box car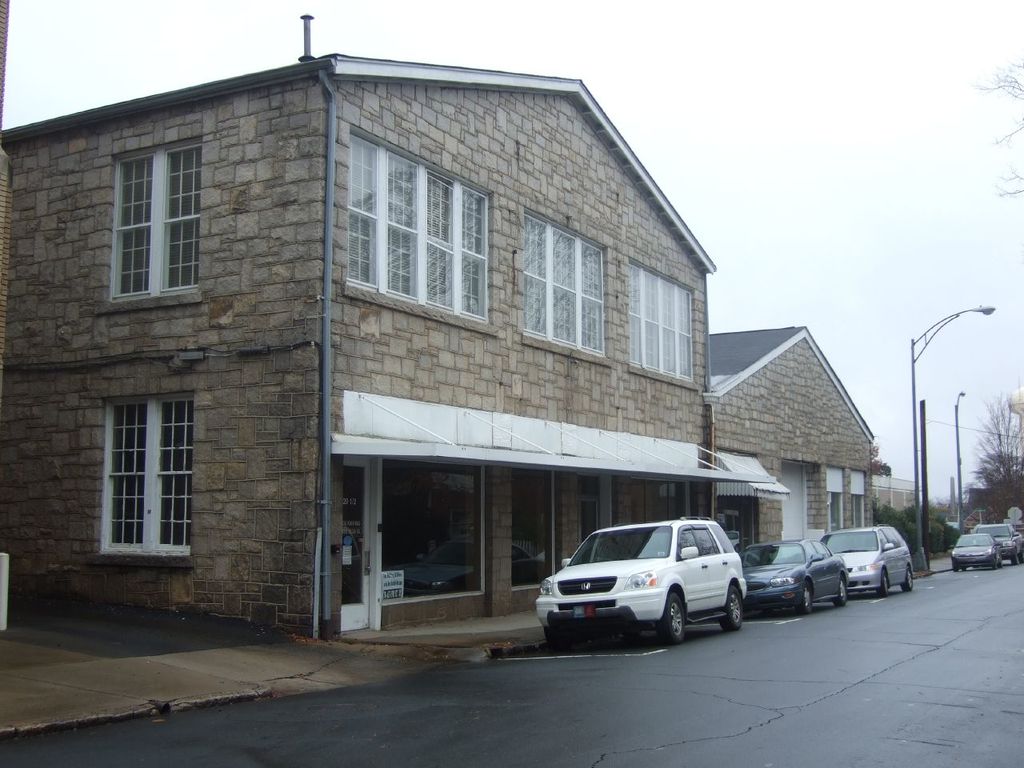
<box>533,514,753,650</box>
